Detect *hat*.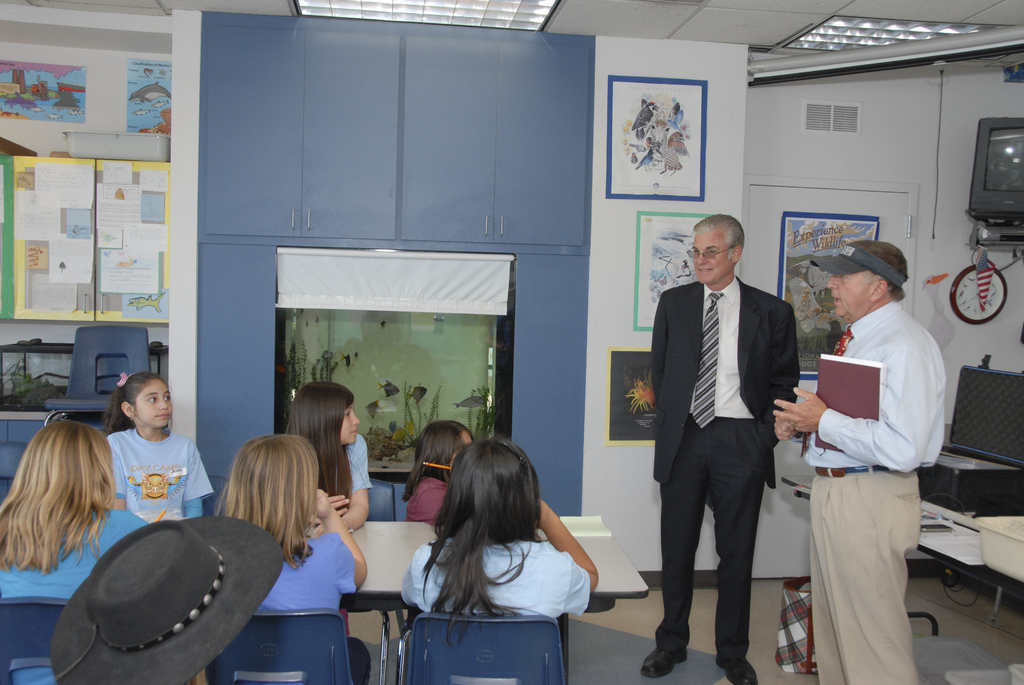
Detected at [51,515,285,684].
